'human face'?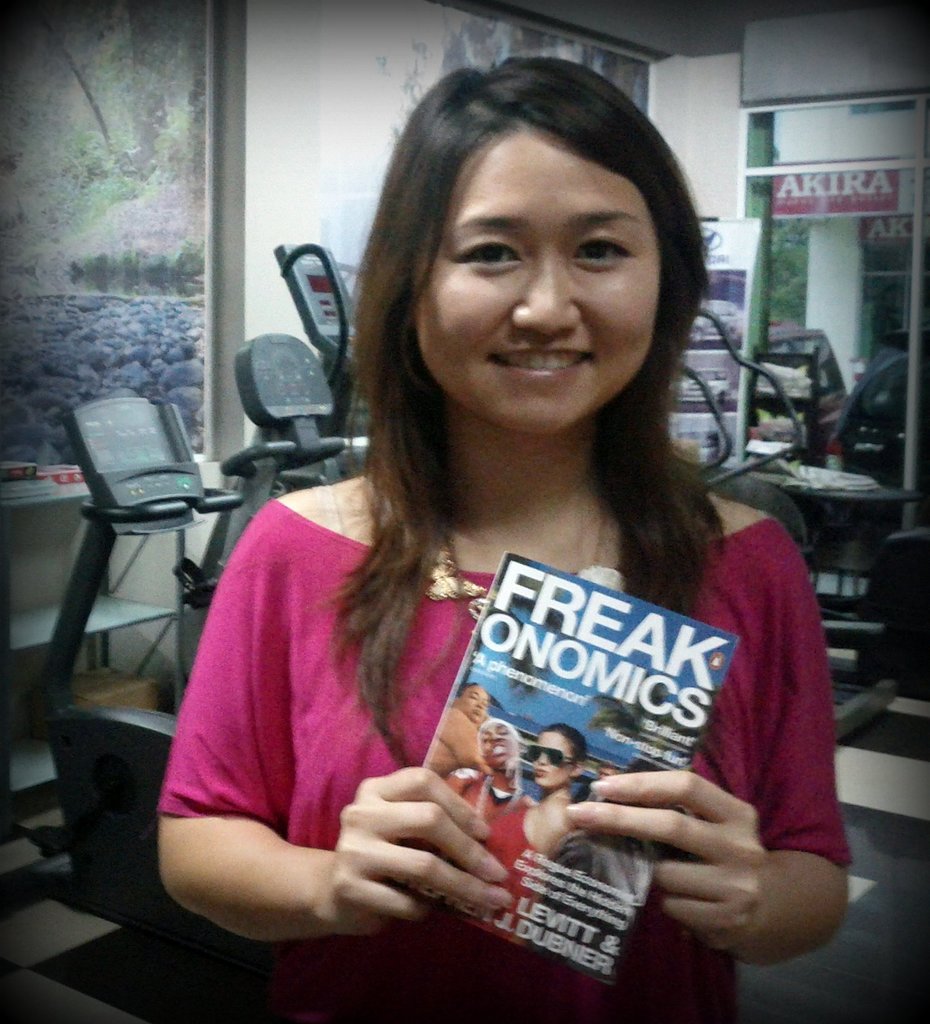
[462,687,488,726]
